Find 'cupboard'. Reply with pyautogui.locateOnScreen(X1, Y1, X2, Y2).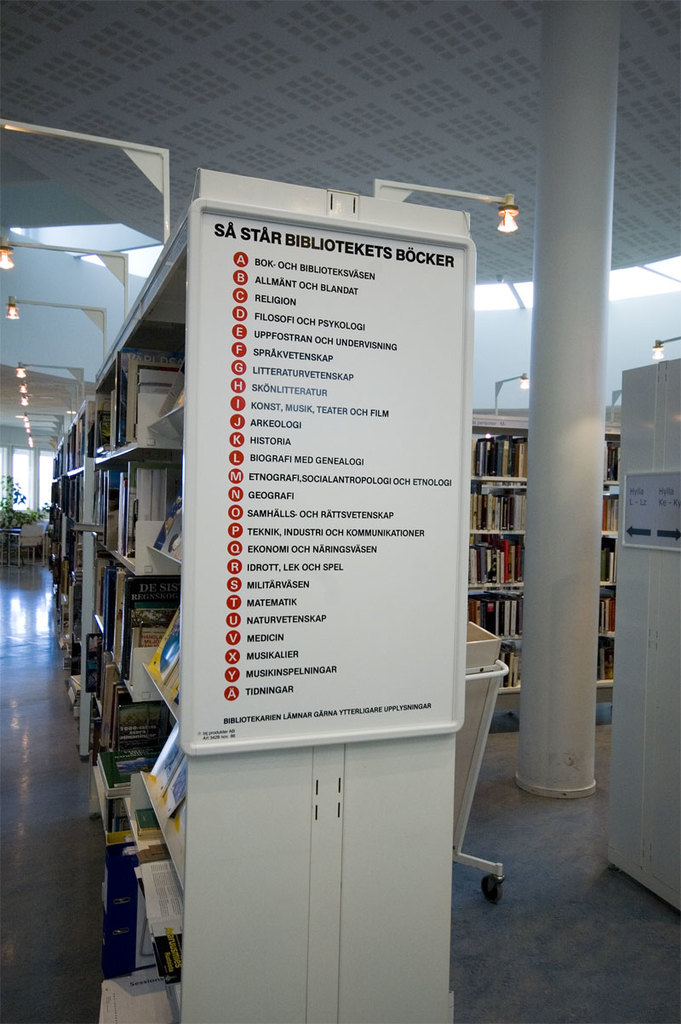
pyautogui.locateOnScreen(54, 159, 524, 1018).
